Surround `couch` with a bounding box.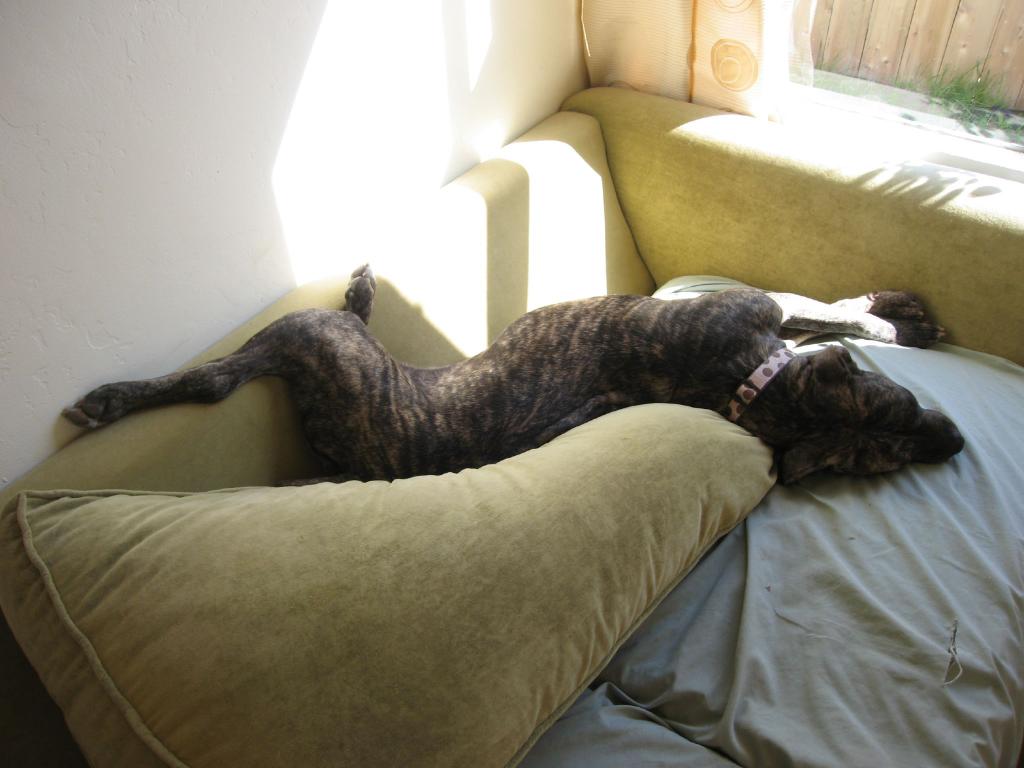
x1=0 y1=147 x2=1023 y2=767.
